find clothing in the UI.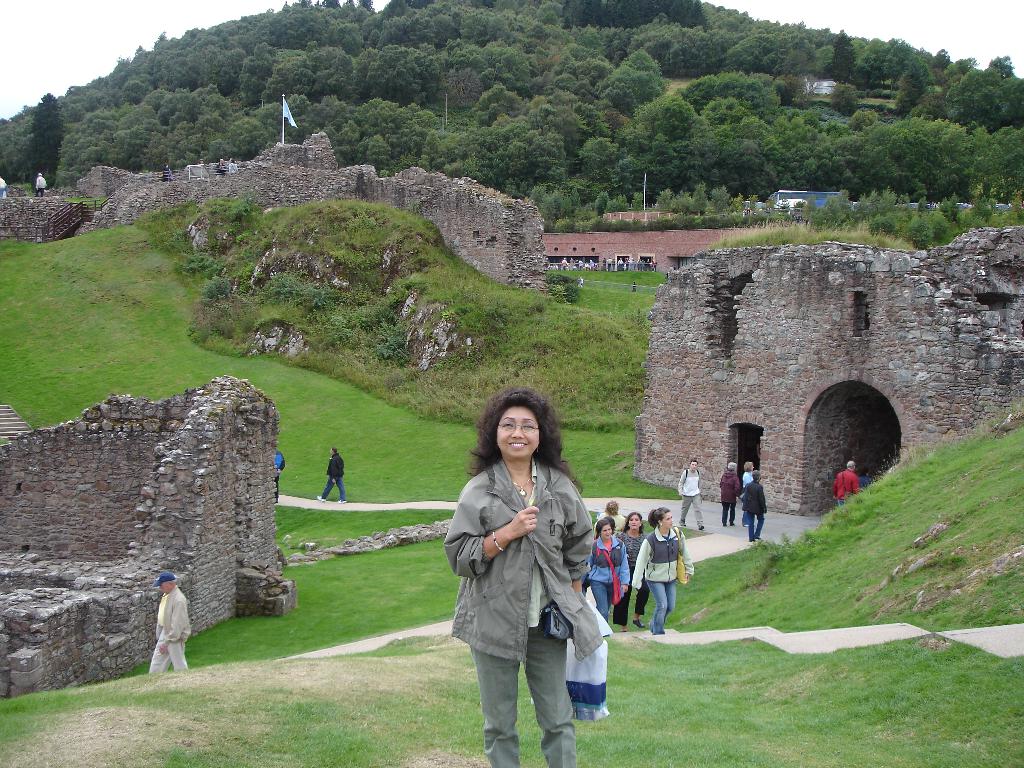
UI element at (833,470,859,497).
